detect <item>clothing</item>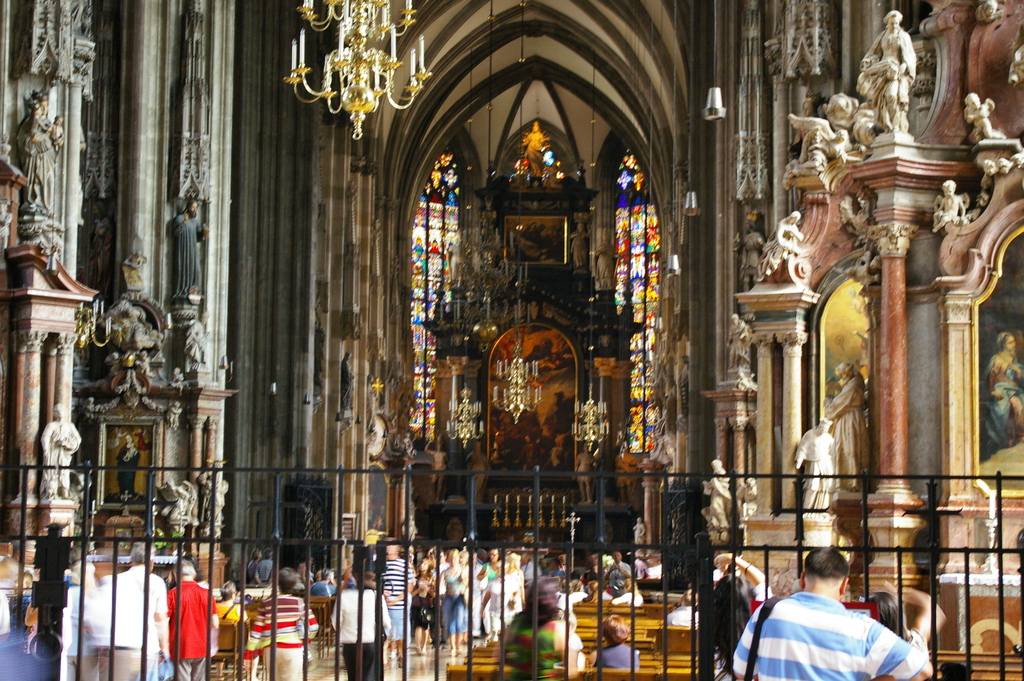
rect(0, 212, 11, 250)
